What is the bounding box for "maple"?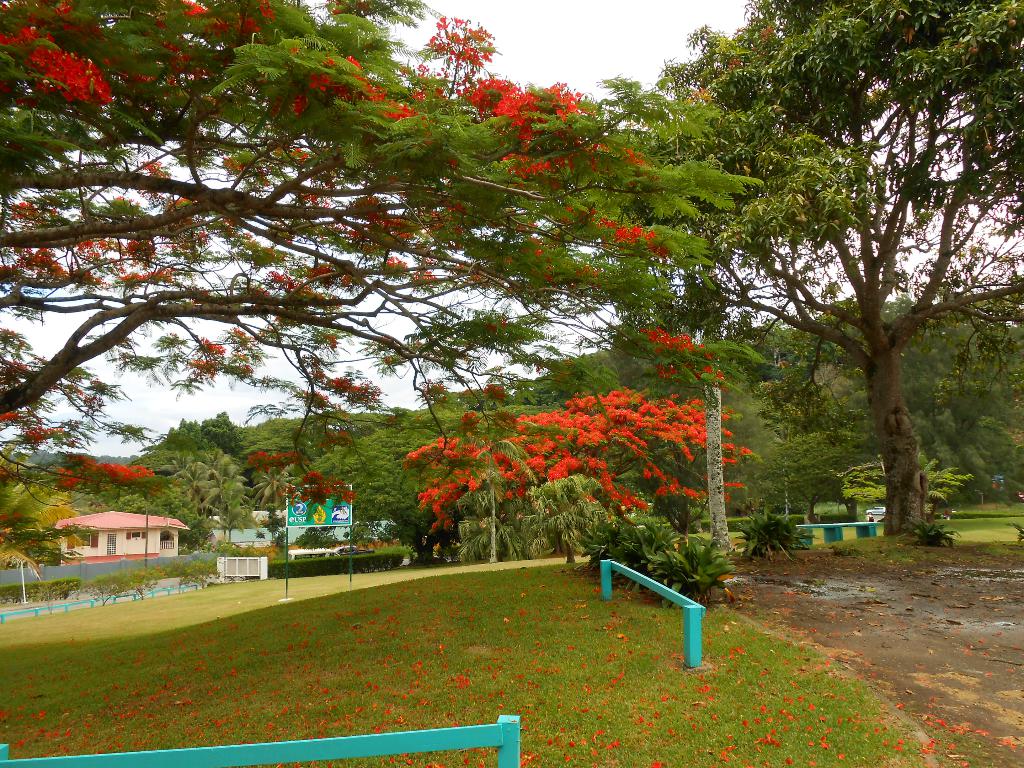
crop(0, 0, 756, 419).
